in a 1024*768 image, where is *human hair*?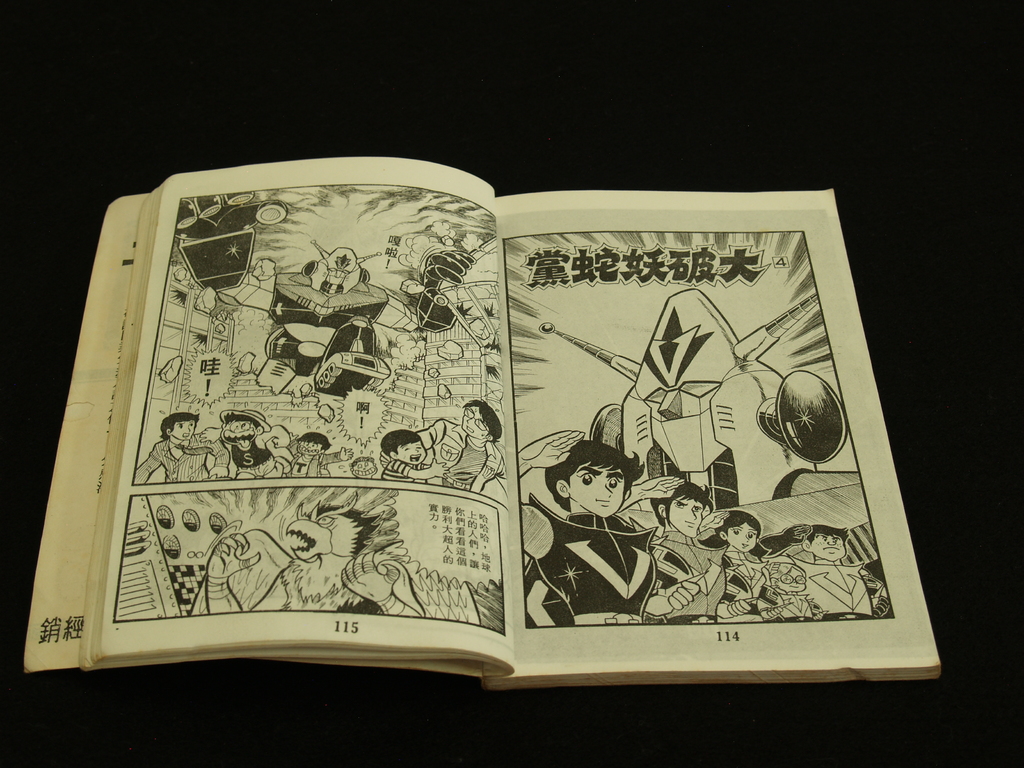
pyautogui.locateOnScreen(464, 398, 504, 442).
